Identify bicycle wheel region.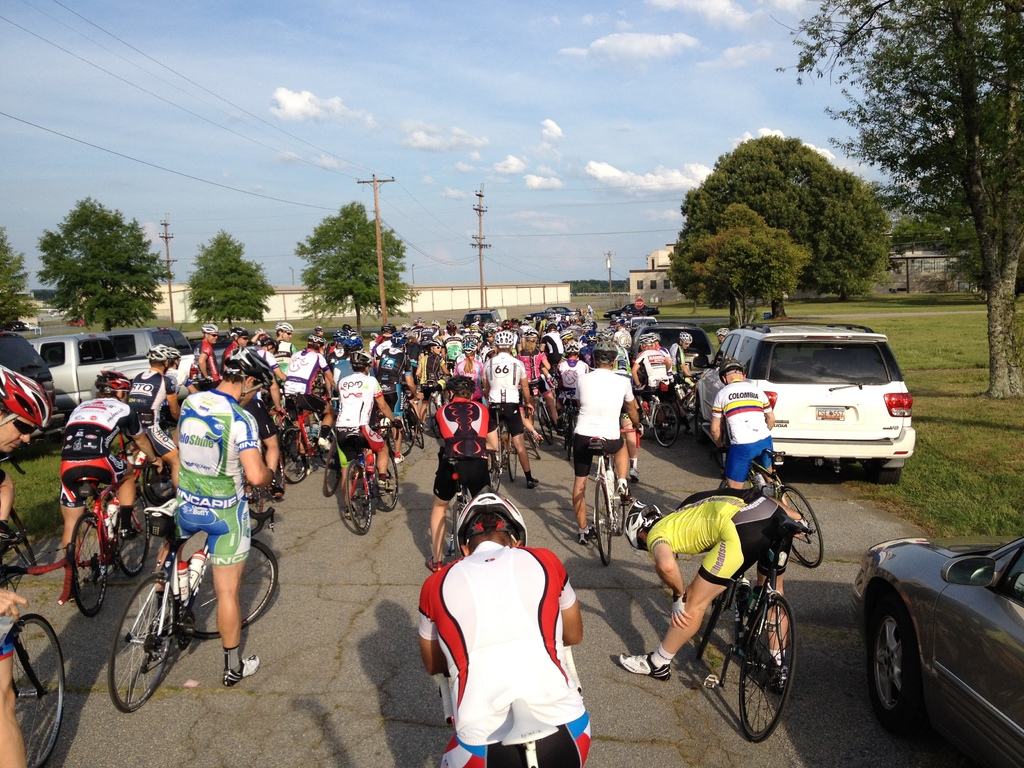
Region: l=403, t=412, r=424, b=450.
